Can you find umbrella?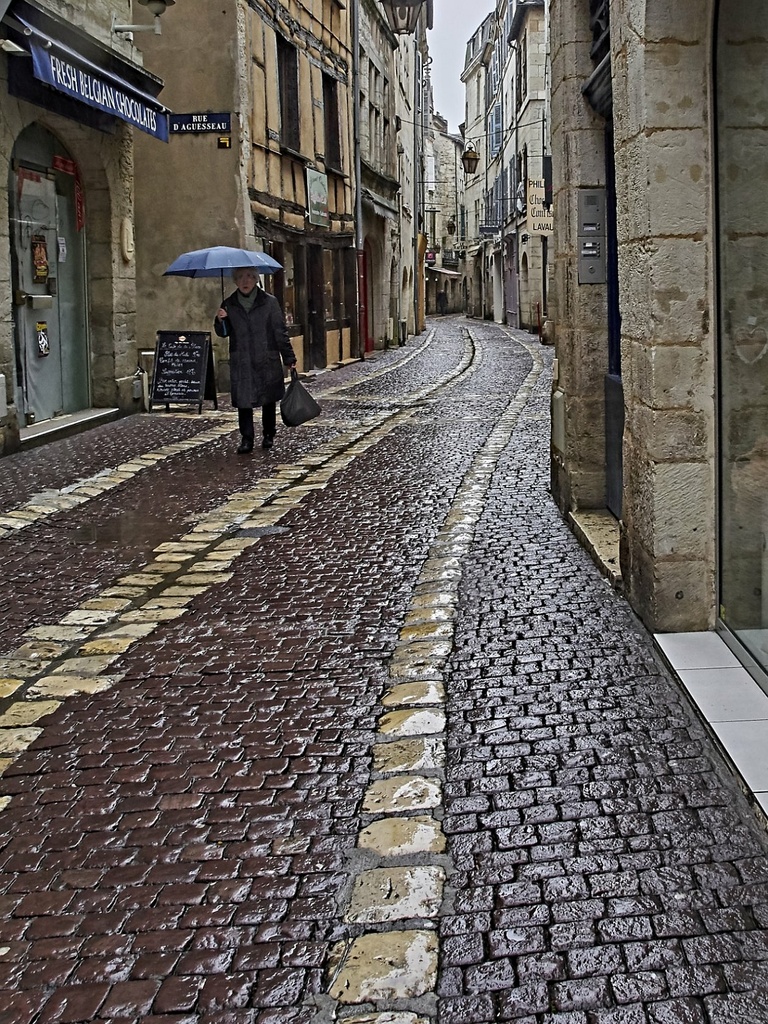
Yes, bounding box: select_region(160, 244, 284, 337).
